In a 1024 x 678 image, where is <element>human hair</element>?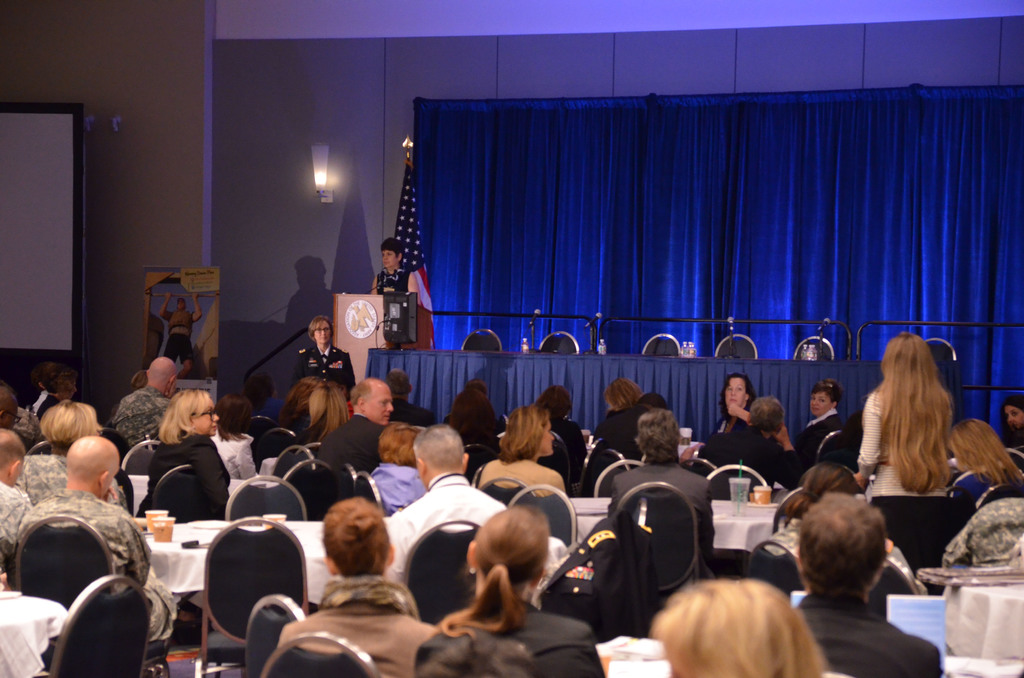
left=412, top=423, right=463, bottom=469.
